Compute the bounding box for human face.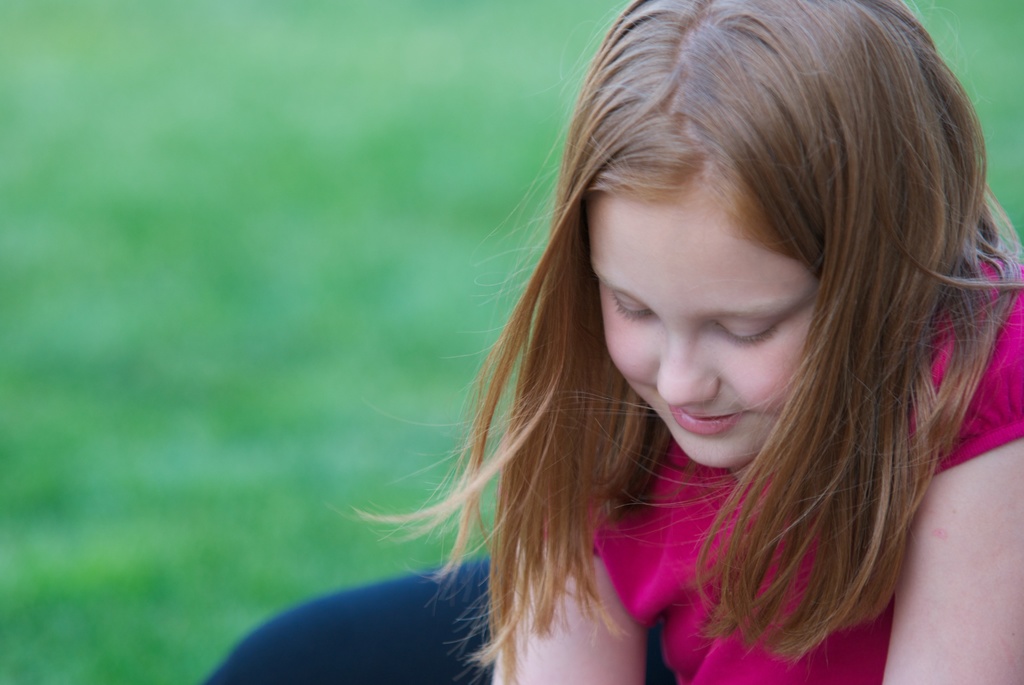
box(582, 193, 816, 468).
